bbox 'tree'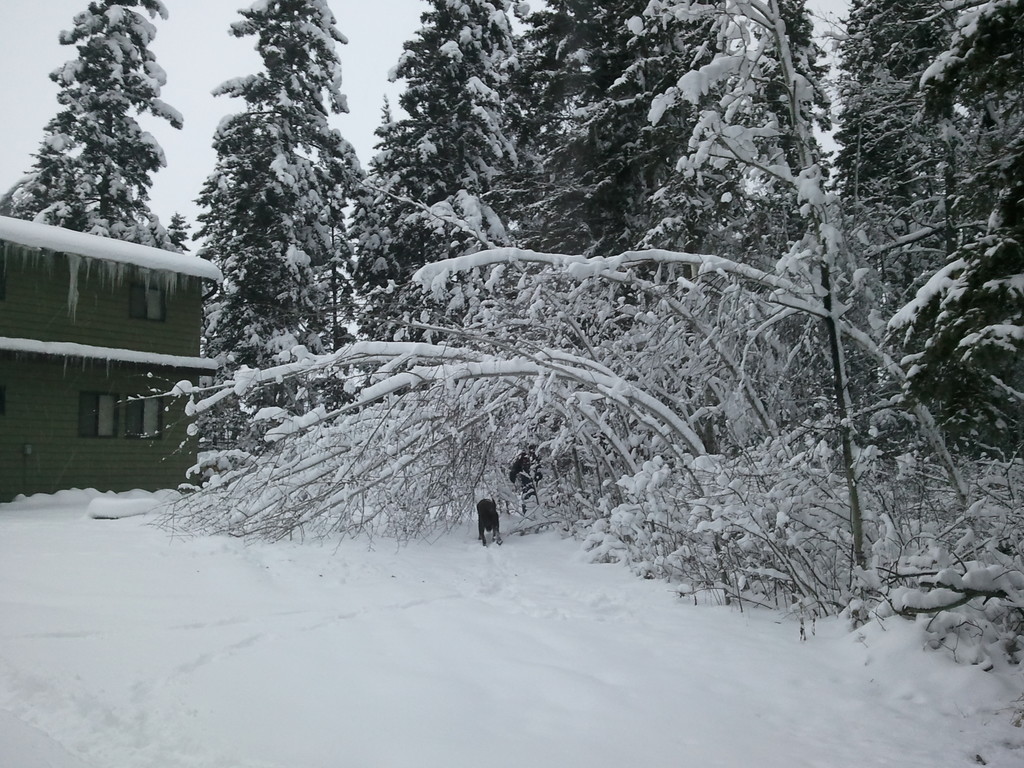
box(163, 196, 204, 255)
